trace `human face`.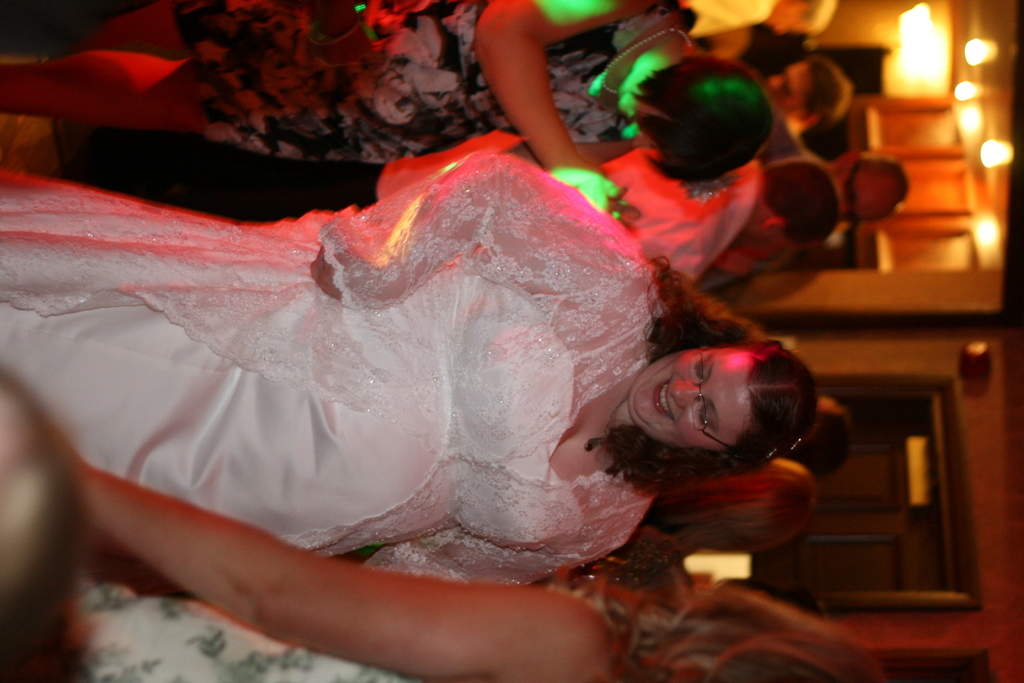
Traced to 818:151:897:214.
